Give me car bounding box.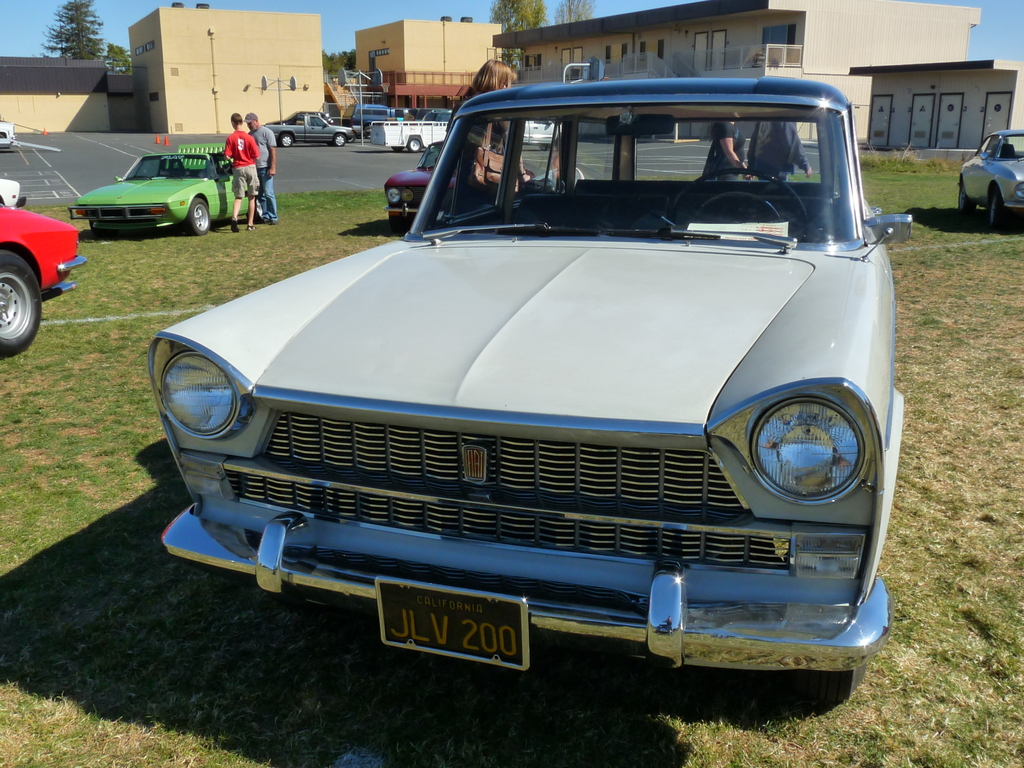
0/179/22/205.
